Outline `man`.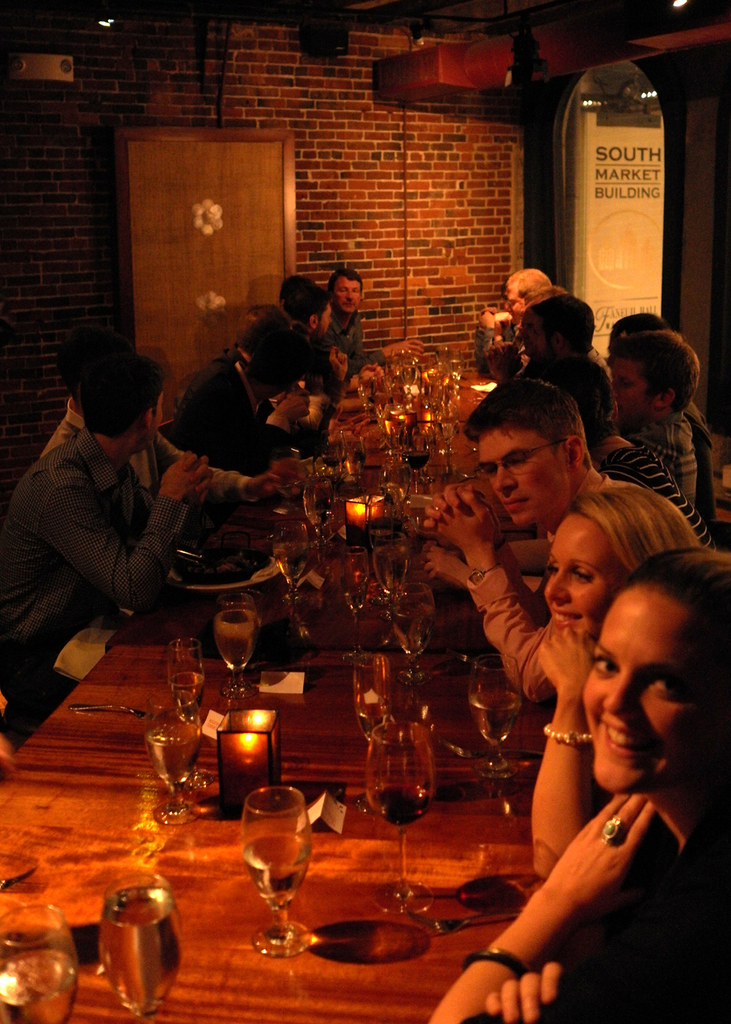
Outline: detection(152, 307, 364, 481).
